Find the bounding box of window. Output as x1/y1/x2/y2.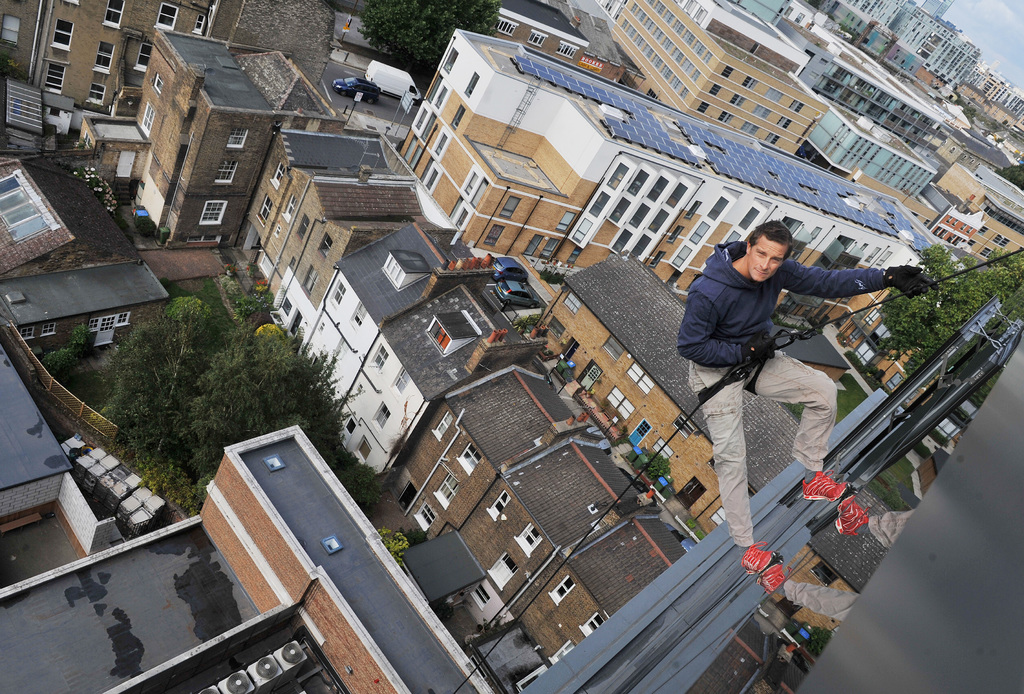
152/71/164/96.
